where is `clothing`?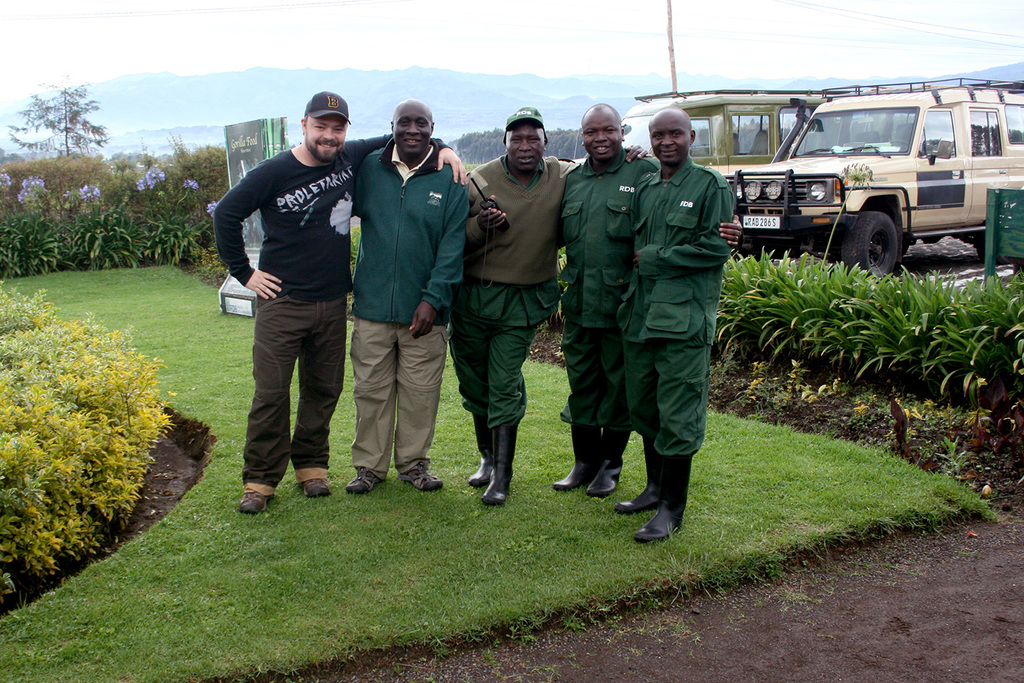
635,165,738,329.
